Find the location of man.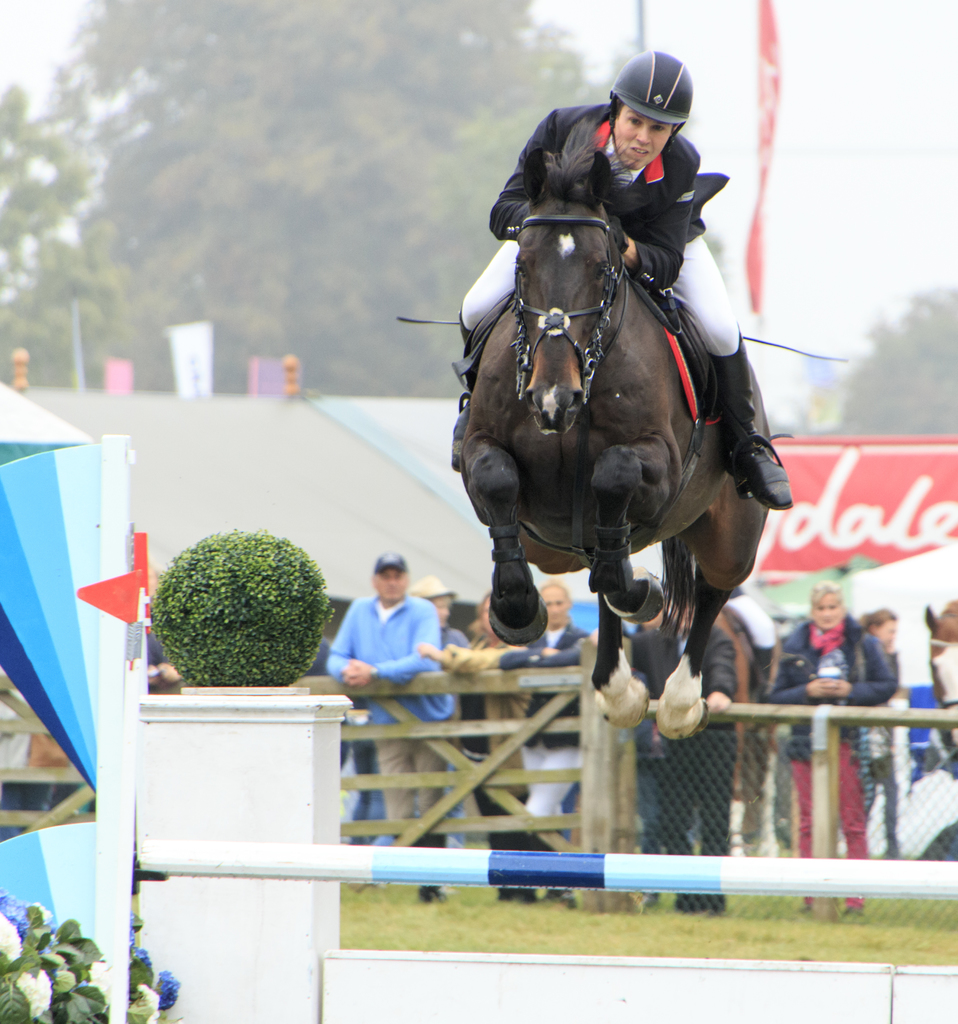
Location: BBox(623, 580, 738, 911).
